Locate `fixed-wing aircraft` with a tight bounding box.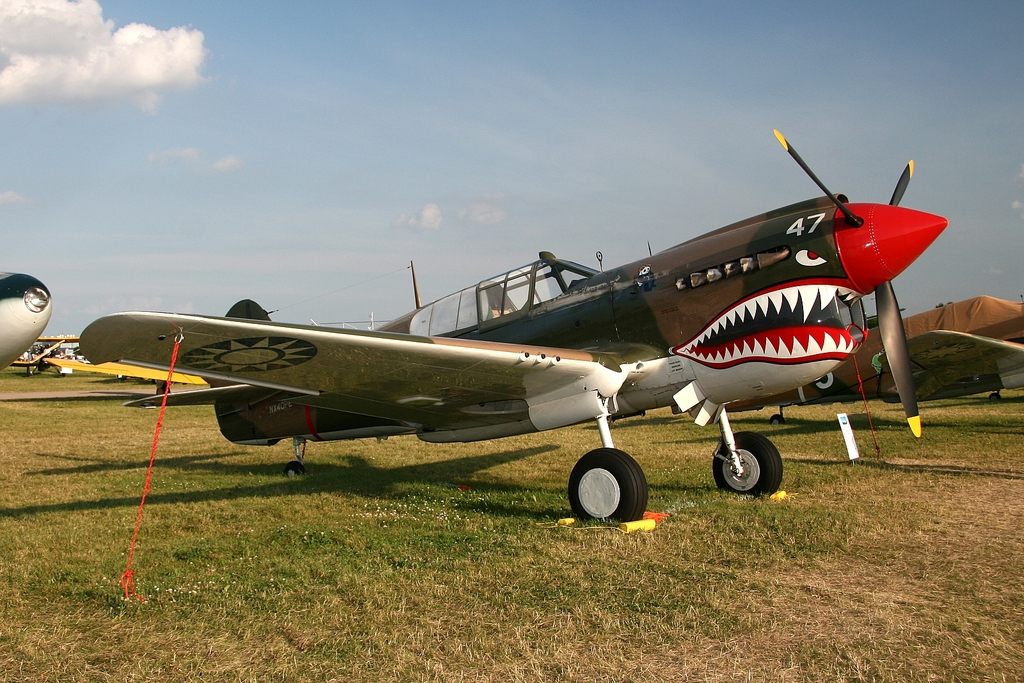
left=721, top=291, right=1023, bottom=410.
